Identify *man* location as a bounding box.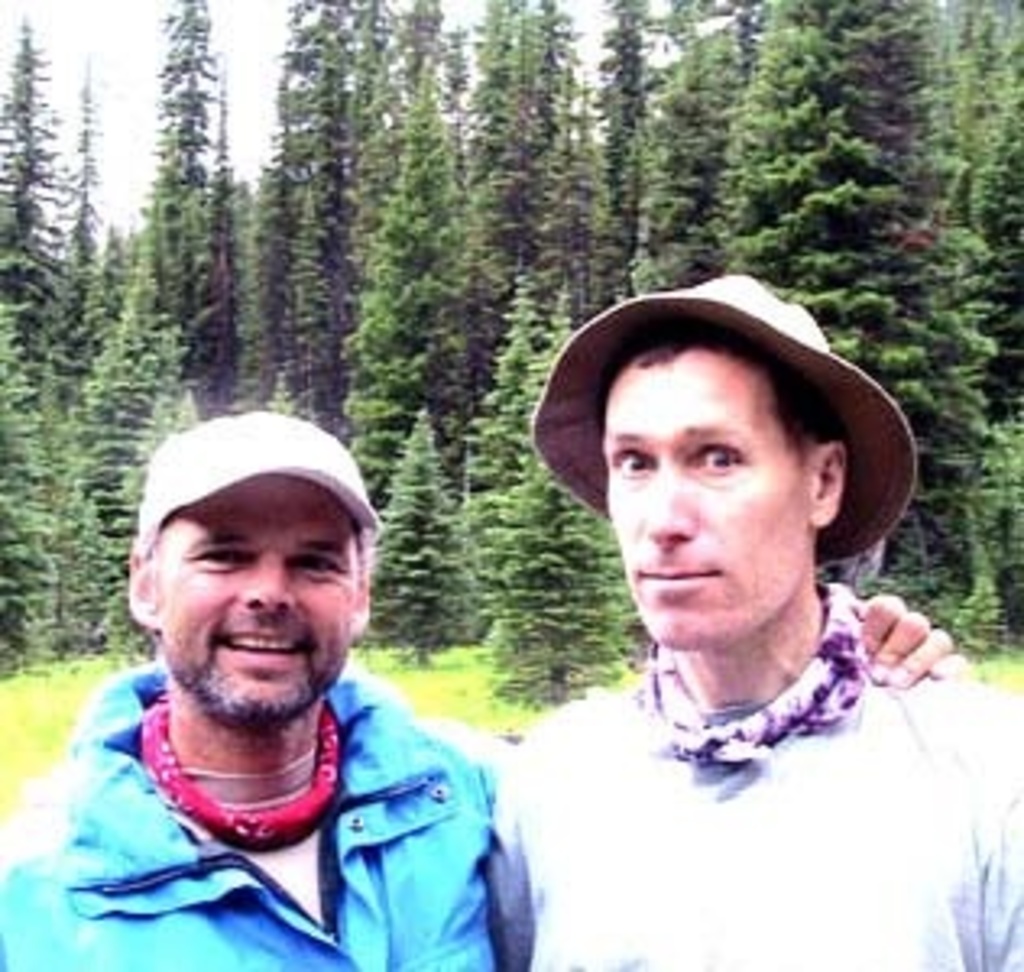
[left=0, top=408, right=962, bottom=969].
